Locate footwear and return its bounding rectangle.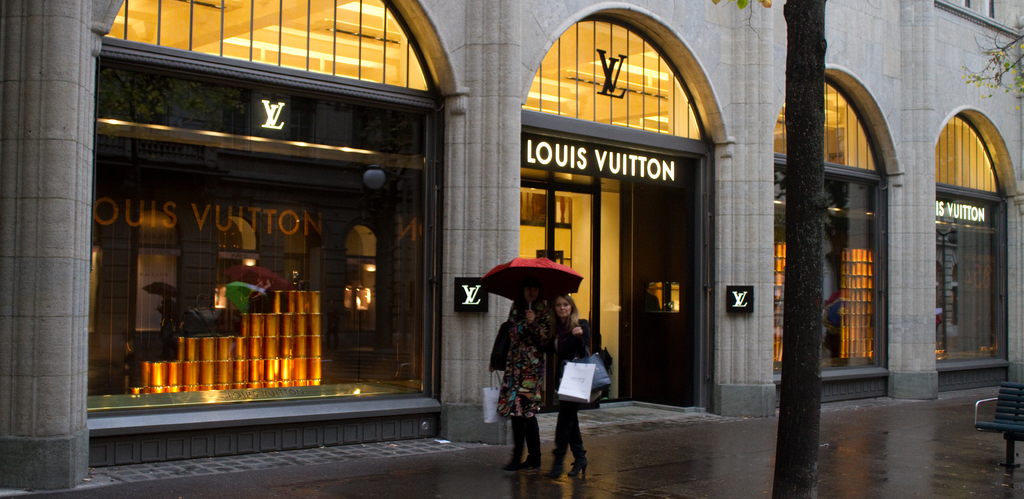
<region>565, 450, 588, 473</region>.
